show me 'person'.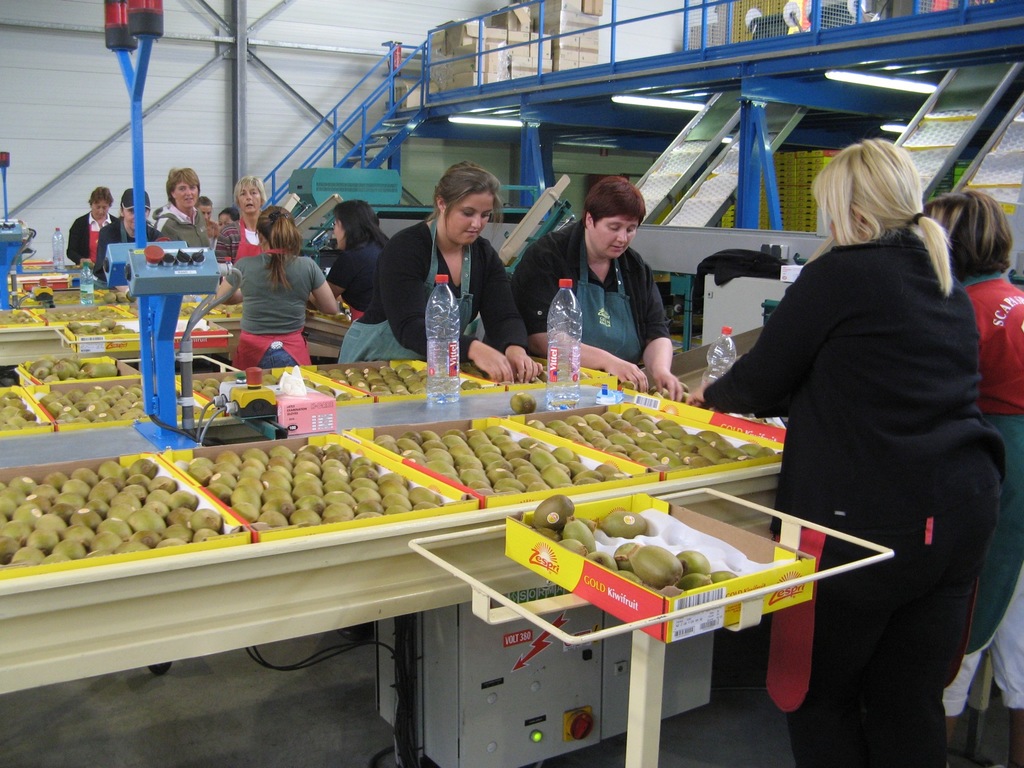
'person' is here: locate(679, 142, 1004, 766).
